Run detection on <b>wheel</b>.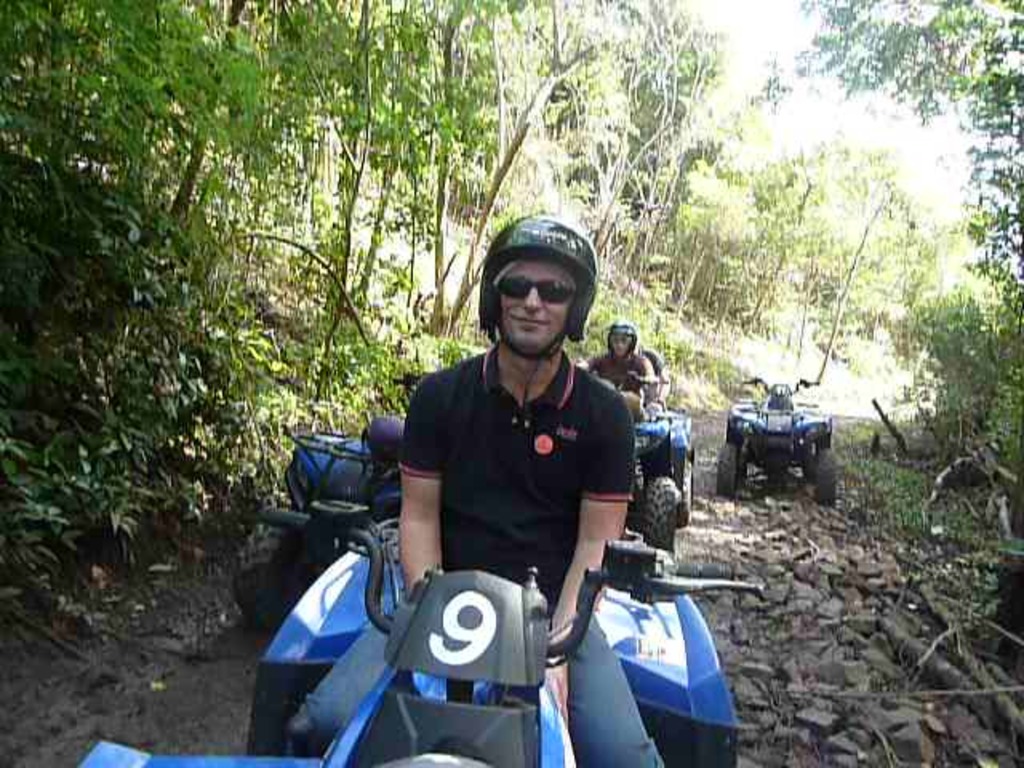
Result: [638, 472, 674, 552].
